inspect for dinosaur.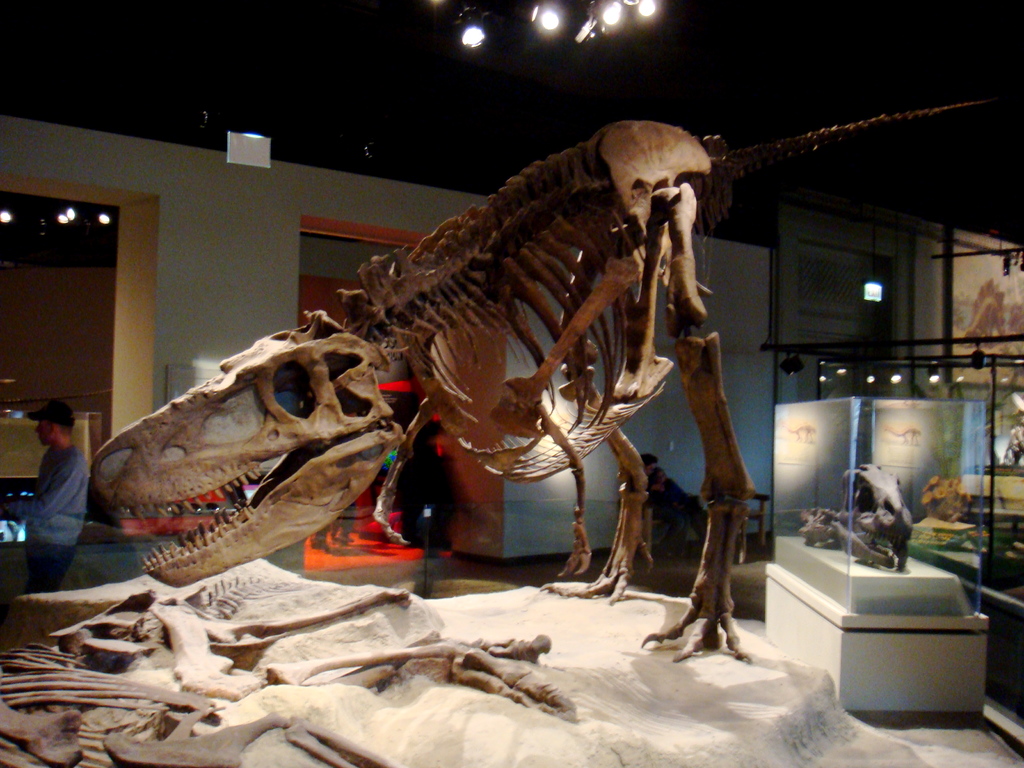
Inspection: <bbox>964, 276, 1012, 347</bbox>.
